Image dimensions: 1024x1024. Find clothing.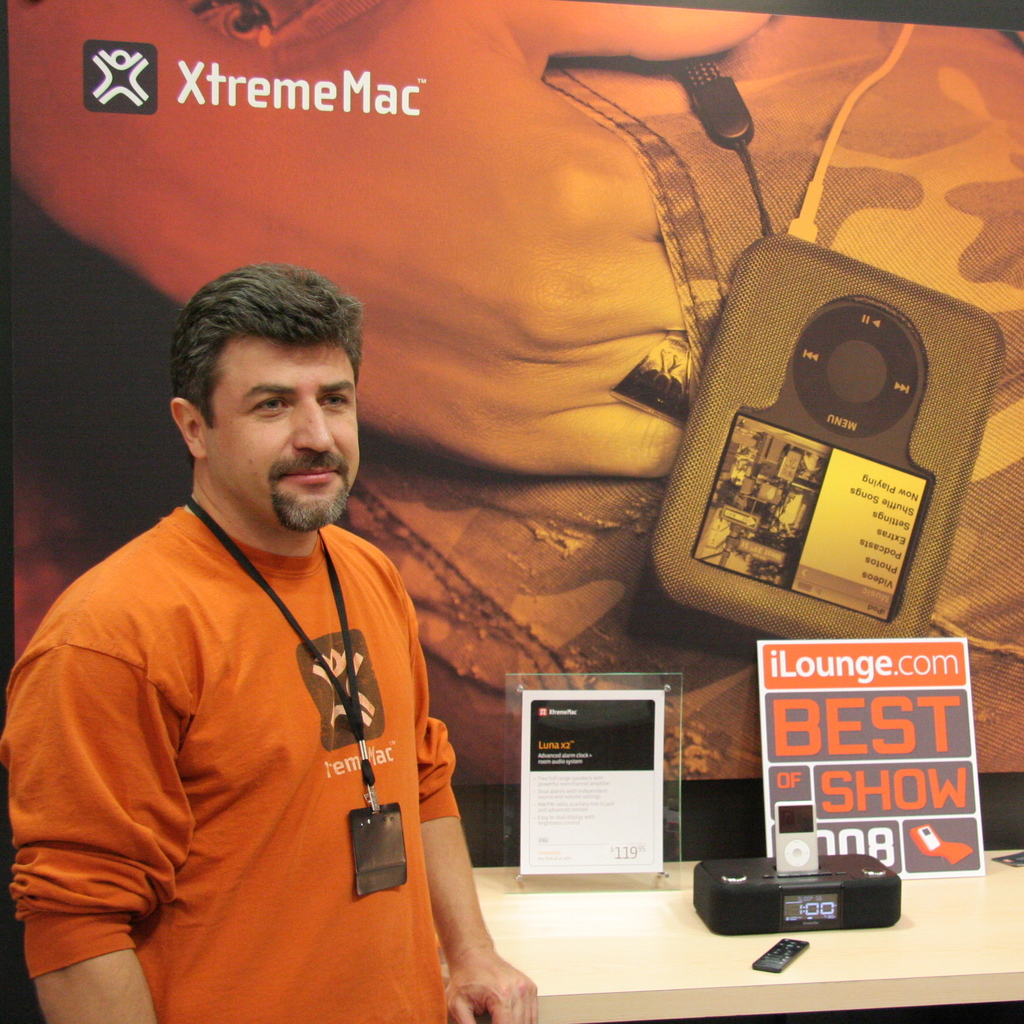
[left=4, top=504, right=456, bottom=1023].
